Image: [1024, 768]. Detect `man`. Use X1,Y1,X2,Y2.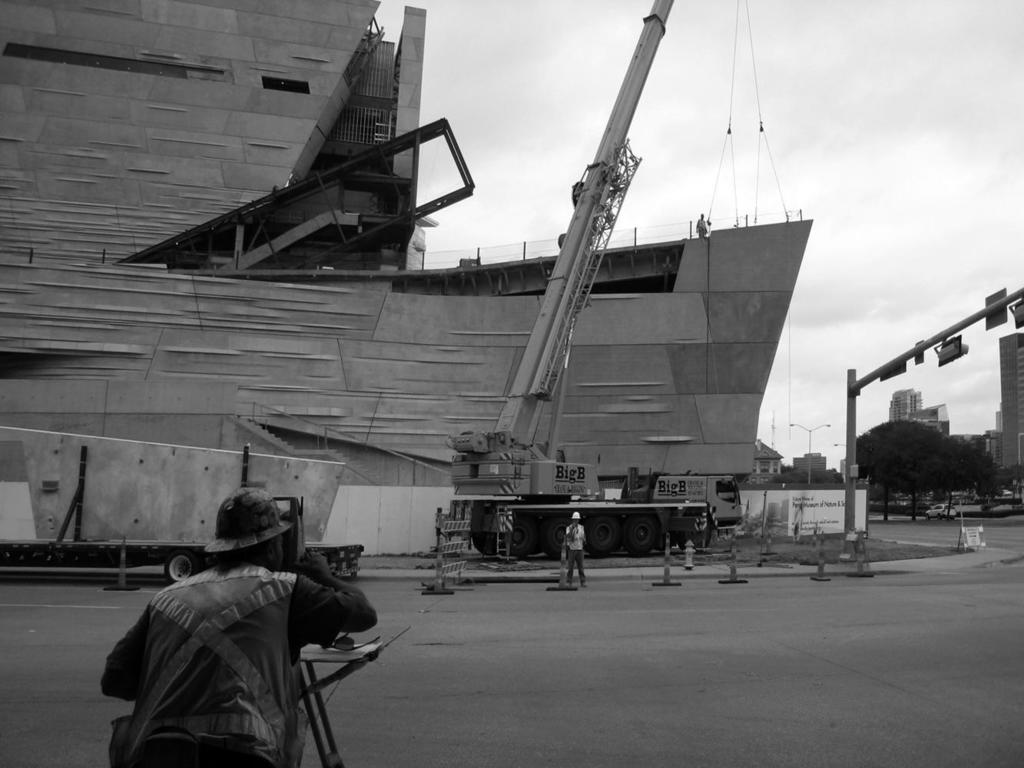
562,513,591,591.
